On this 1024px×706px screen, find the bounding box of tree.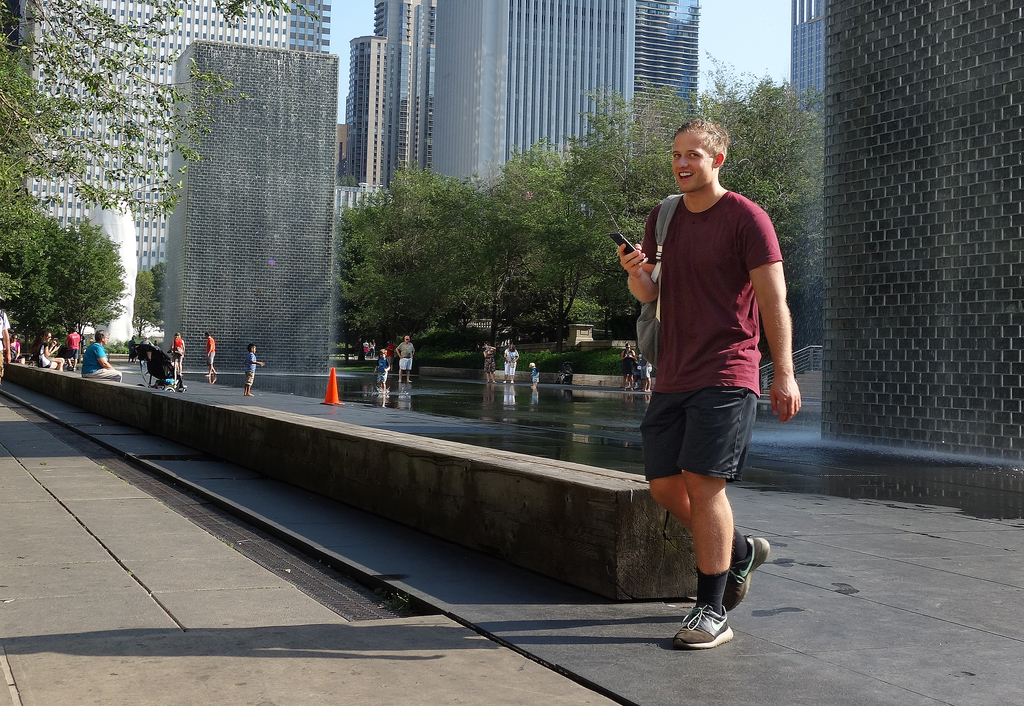
Bounding box: 0:0:315:222.
